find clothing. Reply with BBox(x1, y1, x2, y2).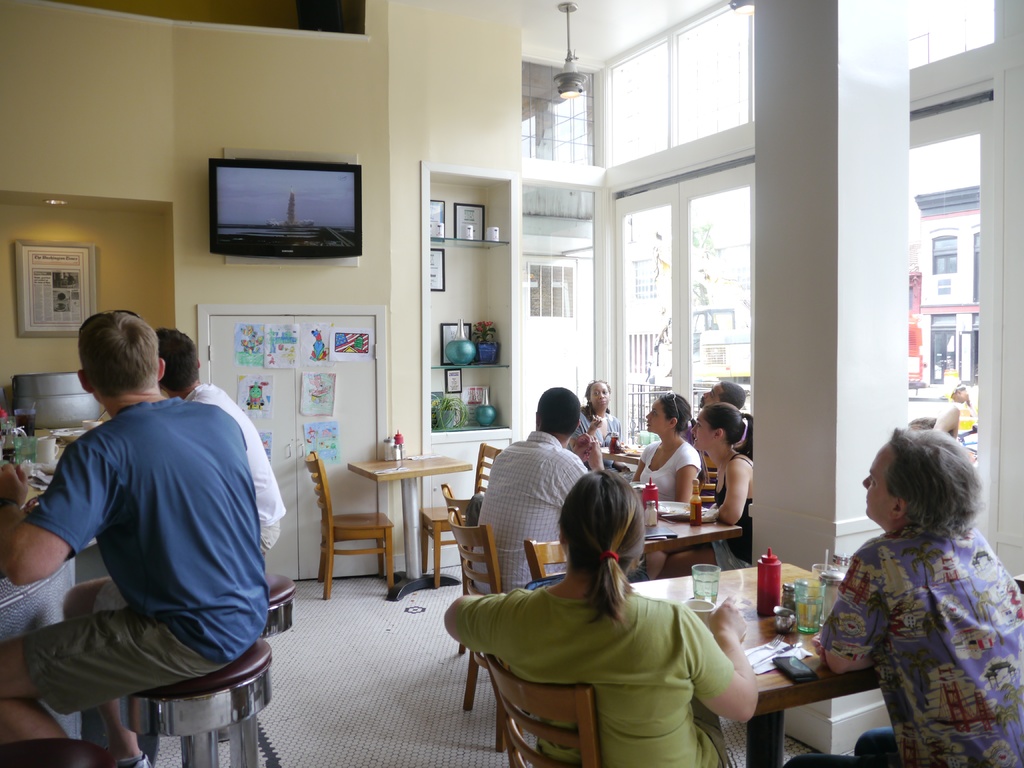
BBox(578, 415, 628, 476).
